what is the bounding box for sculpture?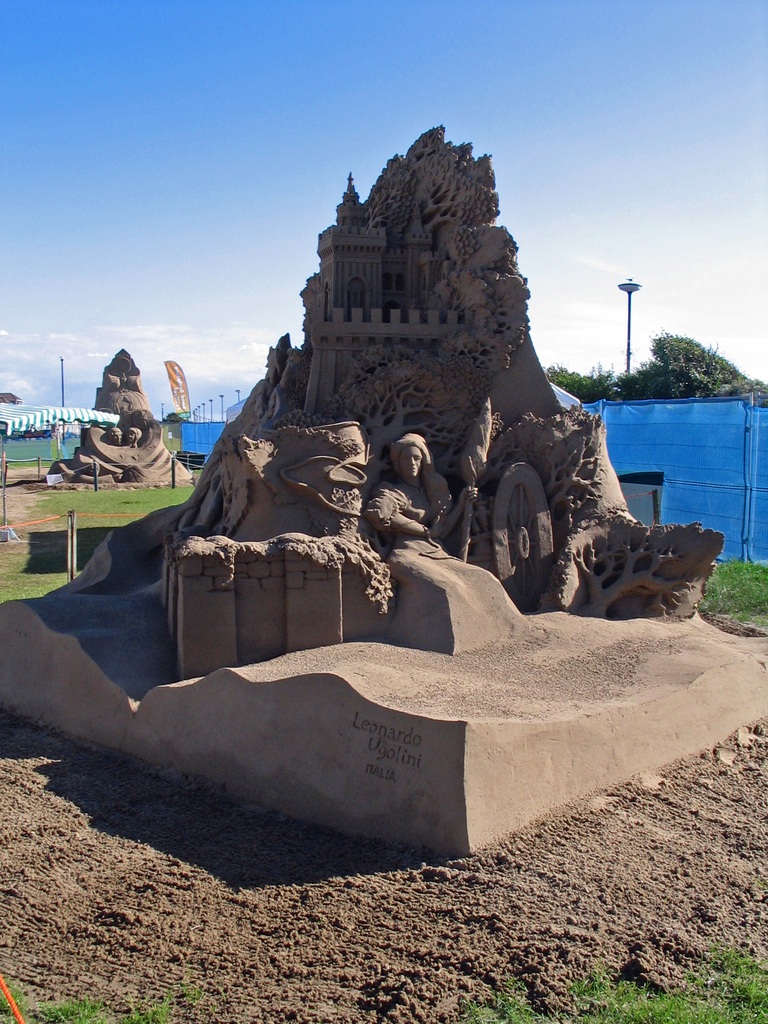
<box>47,351,194,493</box>.
